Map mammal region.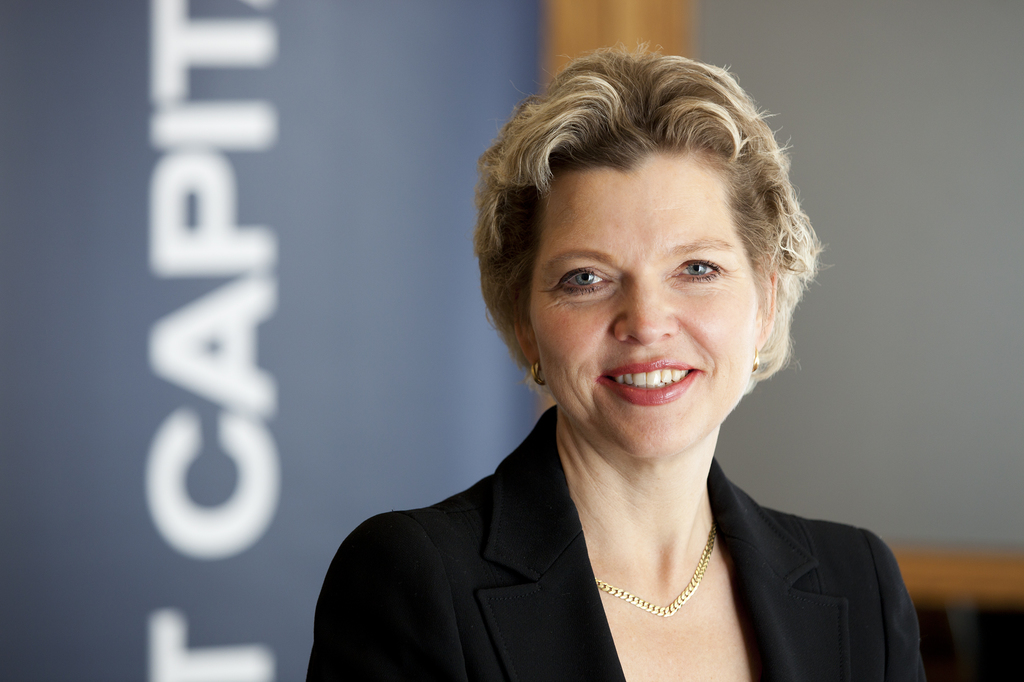
Mapped to <box>308,62,942,657</box>.
